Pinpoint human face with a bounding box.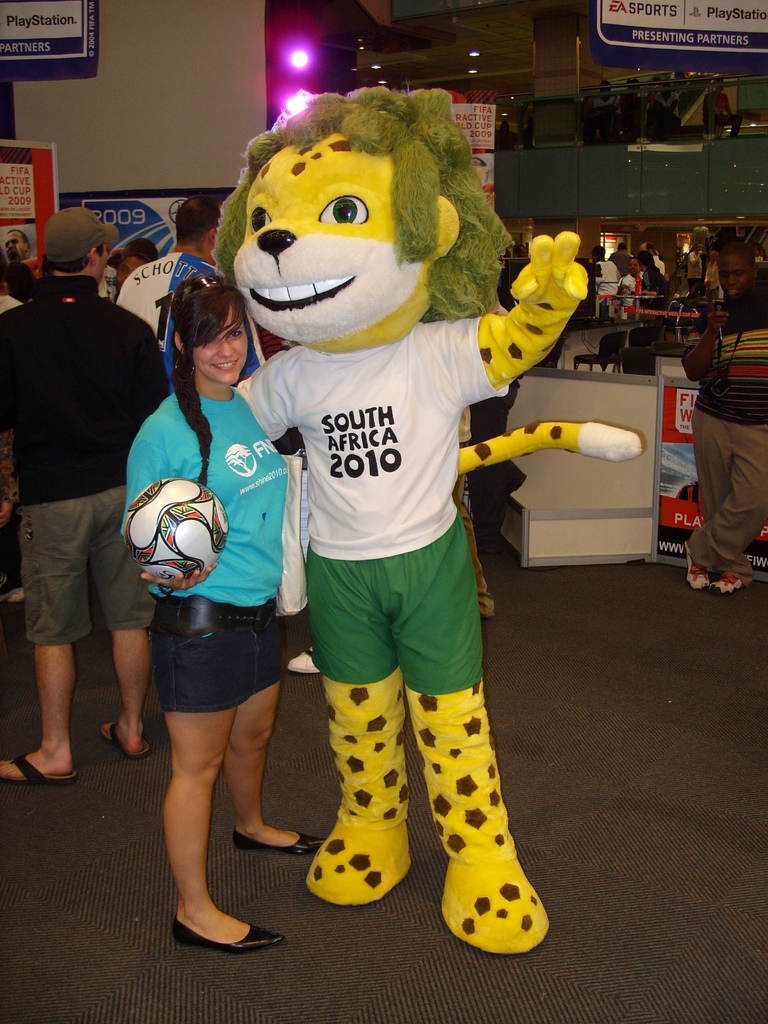
left=4, top=232, right=31, bottom=262.
